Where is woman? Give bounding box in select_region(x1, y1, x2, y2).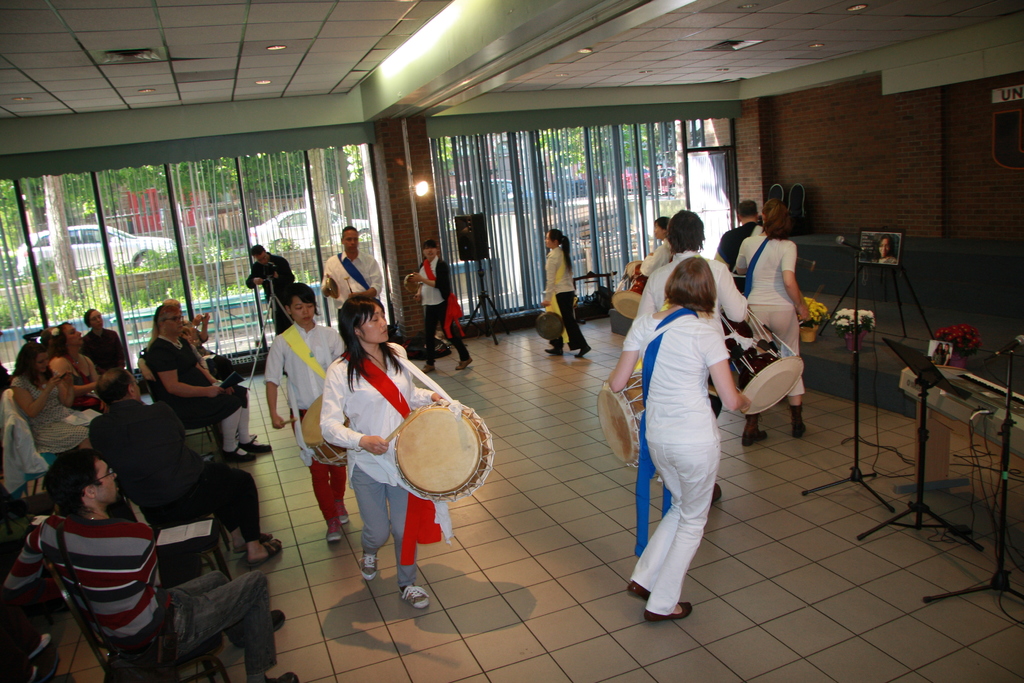
select_region(543, 226, 595, 359).
